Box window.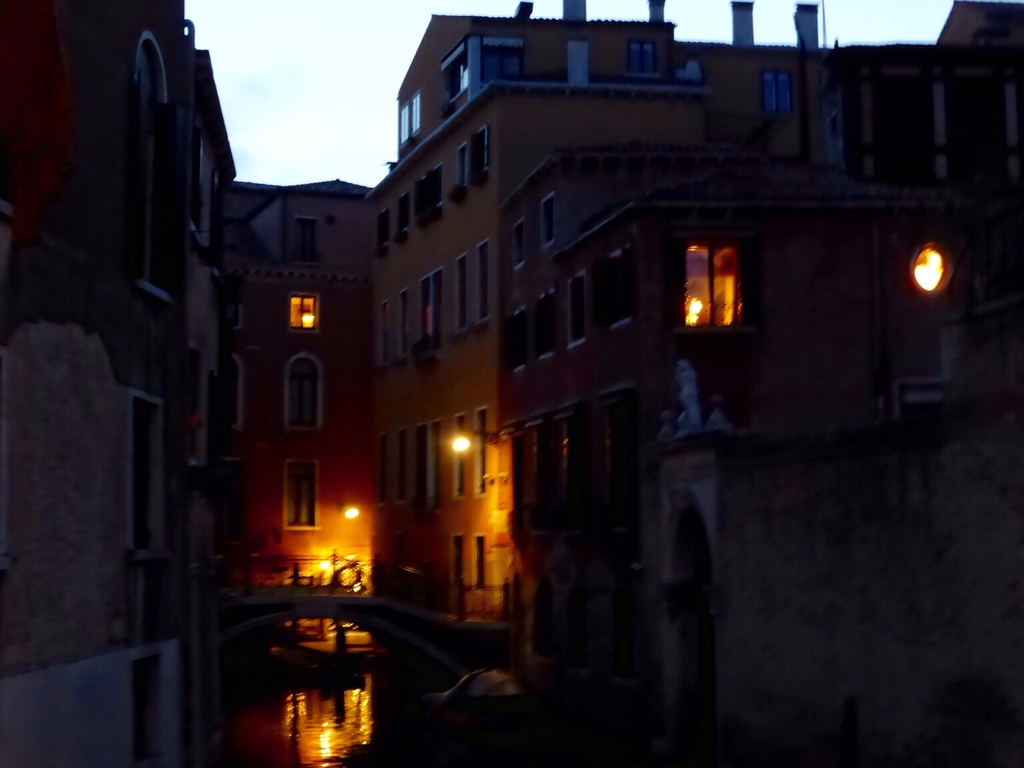
Rect(127, 31, 178, 306).
